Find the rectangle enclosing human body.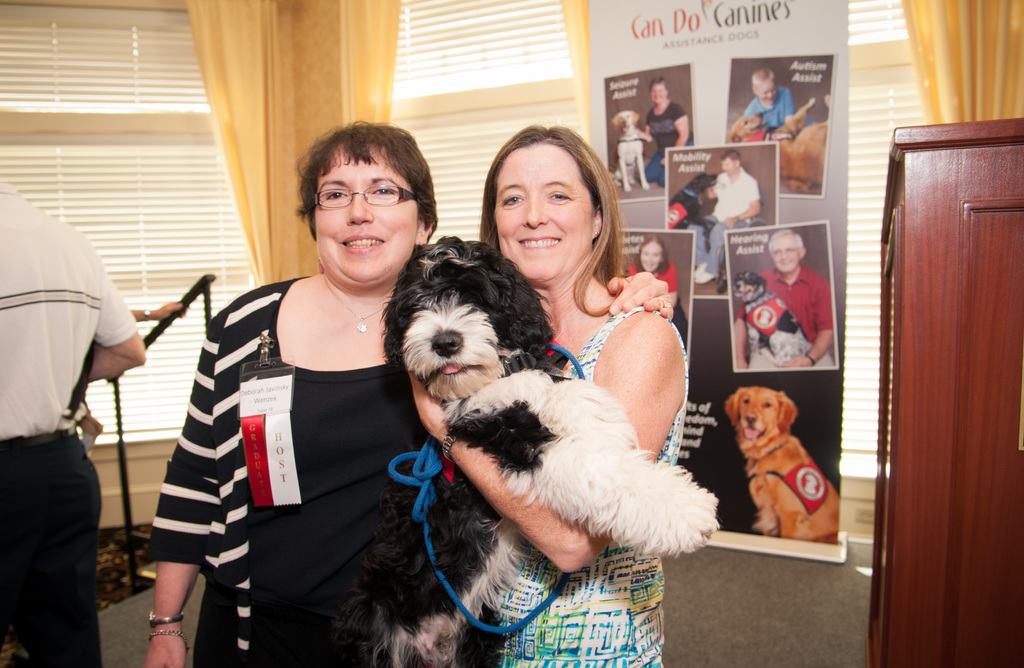
locate(402, 289, 691, 665).
